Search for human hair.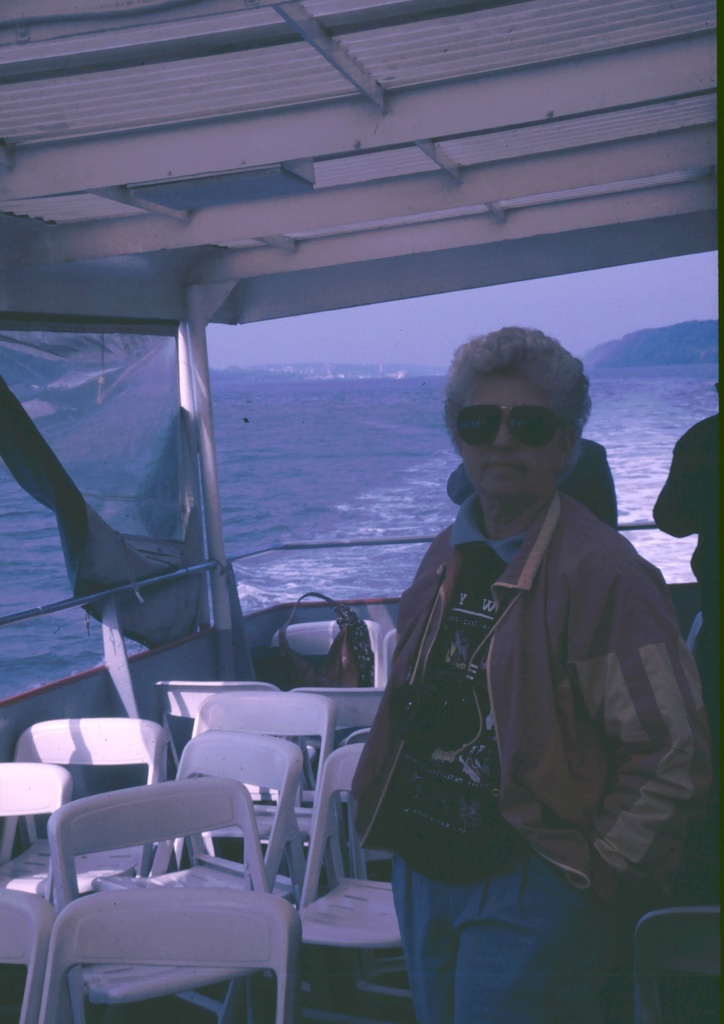
Found at box=[443, 323, 591, 445].
